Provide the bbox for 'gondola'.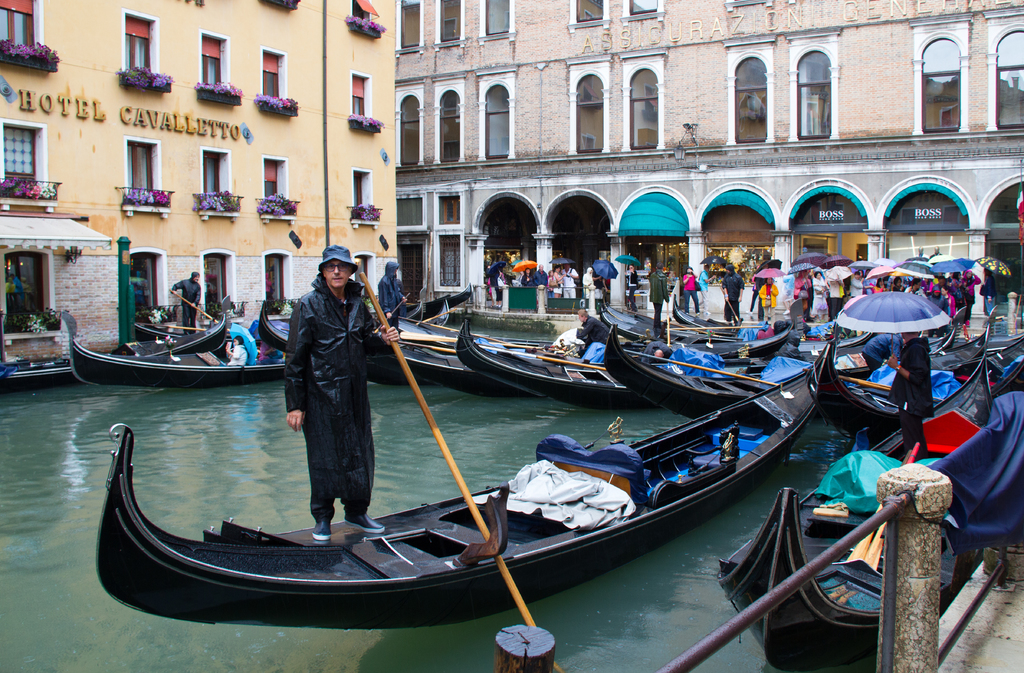
[left=379, top=317, right=536, bottom=413].
